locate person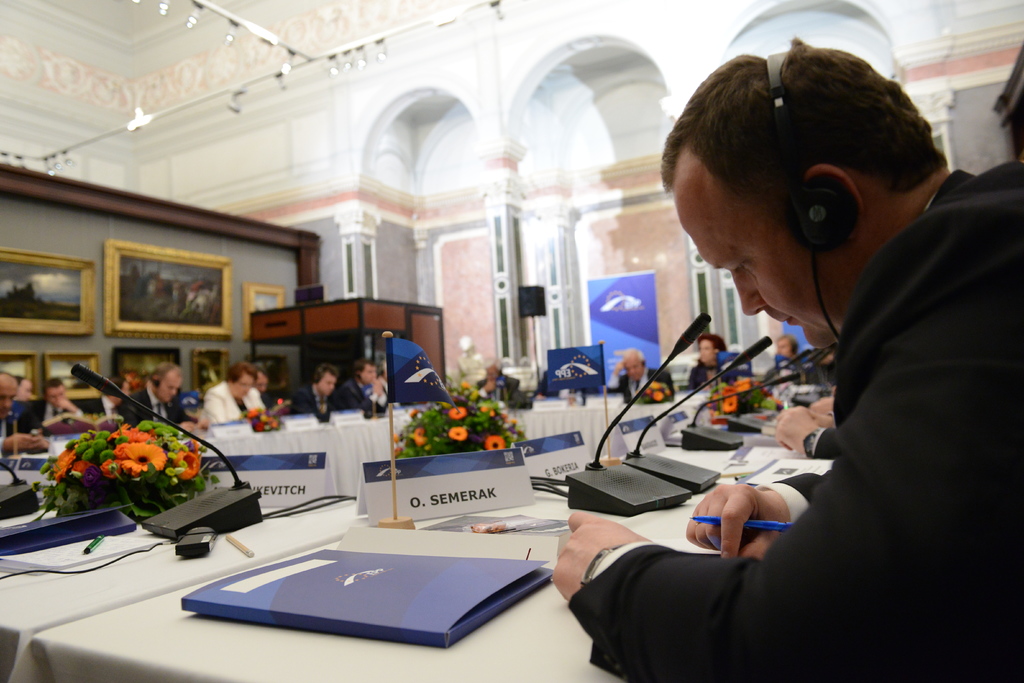
(left=341, top=359, right=392, bottom=420)
